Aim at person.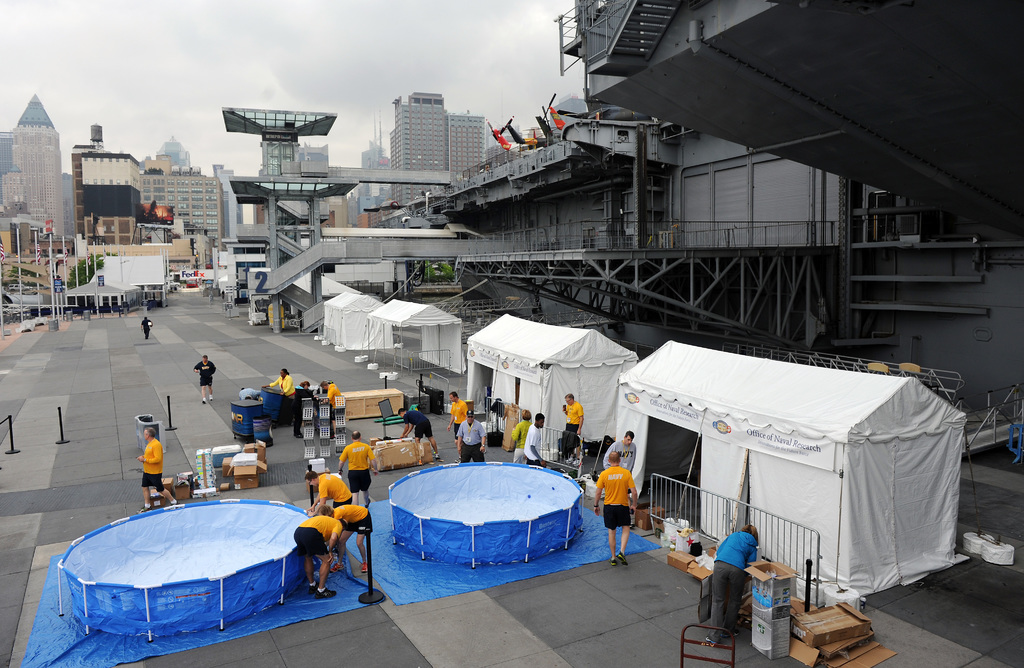
Aimed at x1=591 y1=449 x2=638 y2=570.
